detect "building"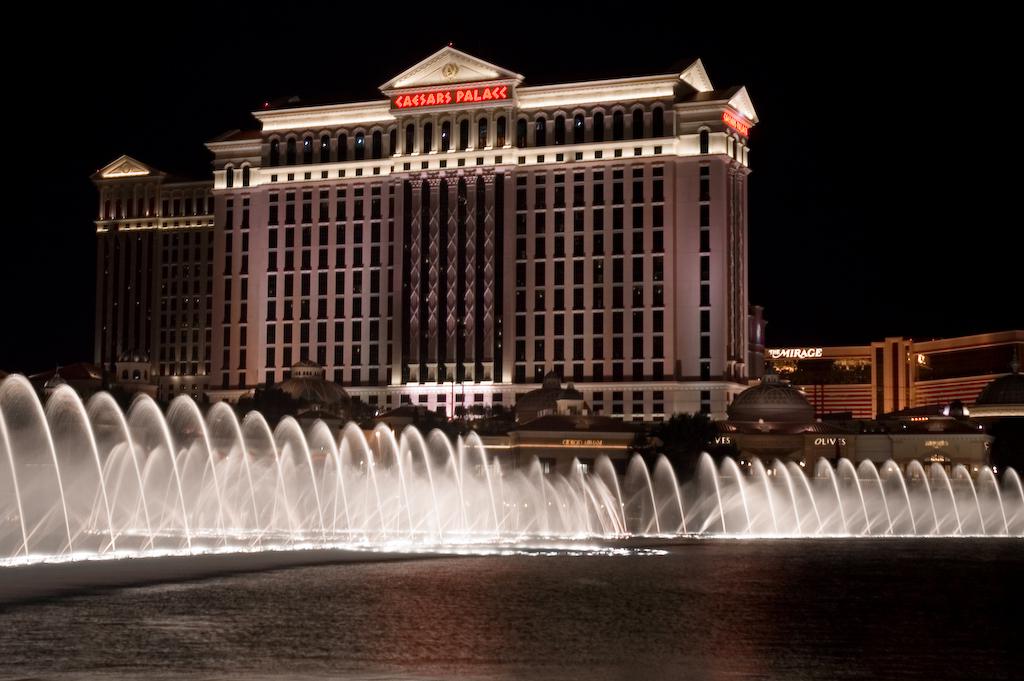
766/327/1023/430
